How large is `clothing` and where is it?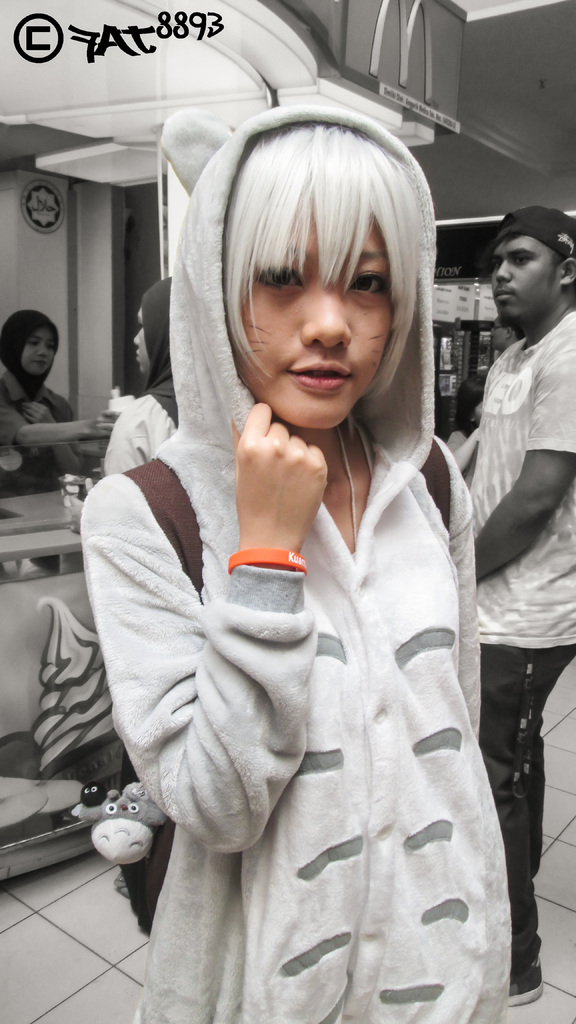
Bounding box: x1=458, y1=301, x2=575, y2=974.
